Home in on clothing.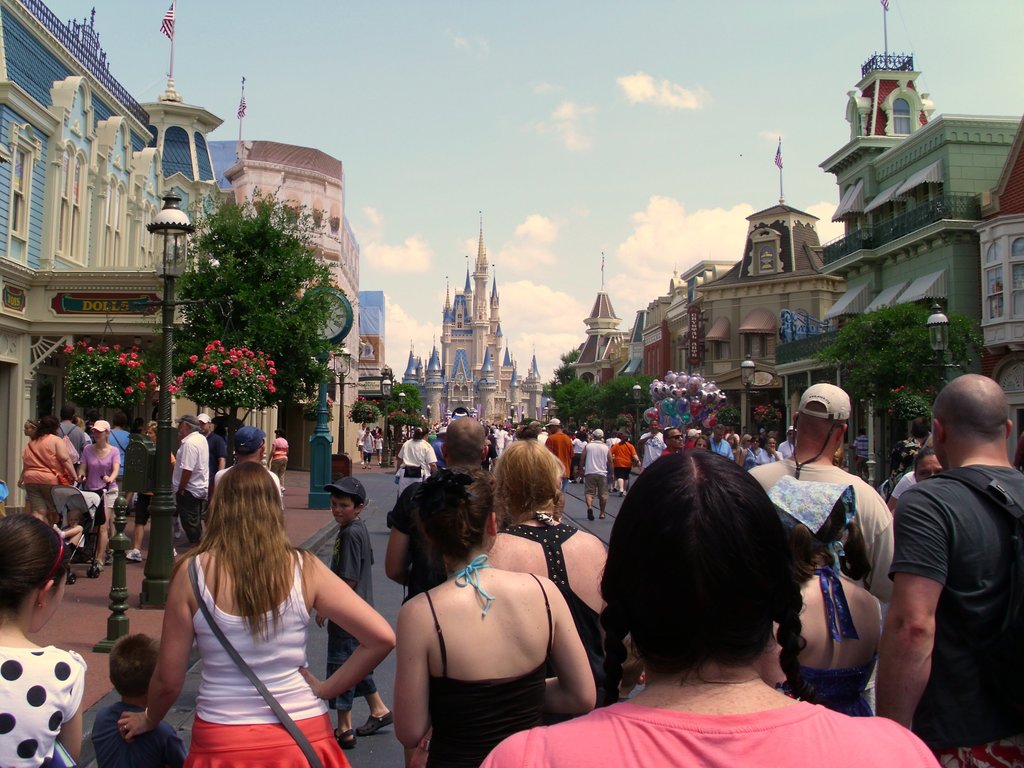
Homed in at BBox(659, 444, 672, 454).
